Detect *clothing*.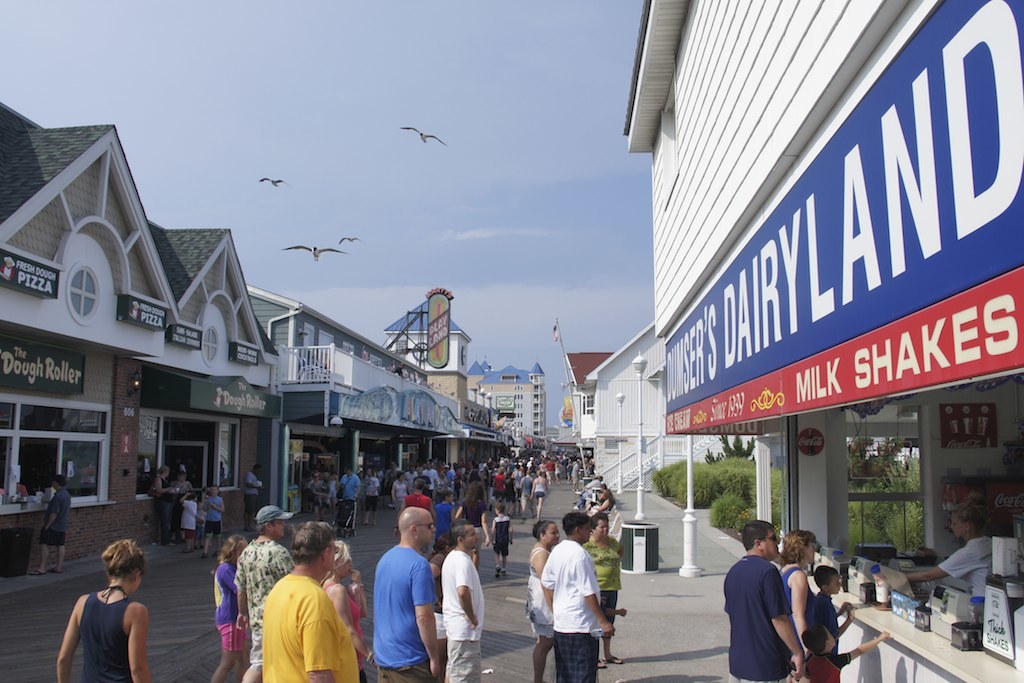
Detected at box=[265, 573, 359, 682].
